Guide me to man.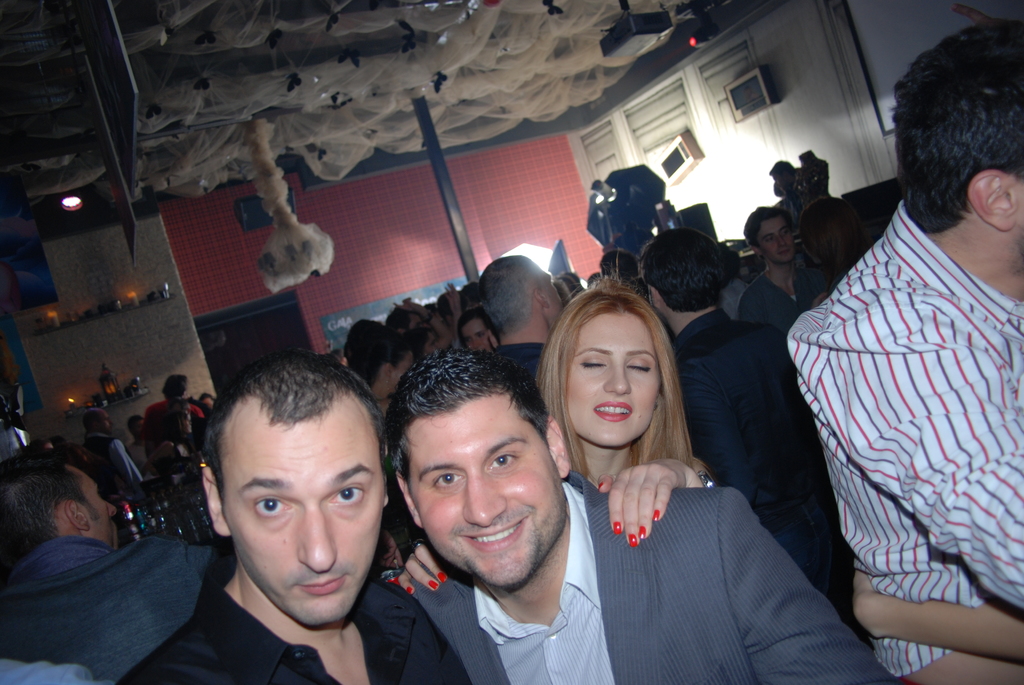
Guidance: (left=380, top=342, right=910, bottom=684).
